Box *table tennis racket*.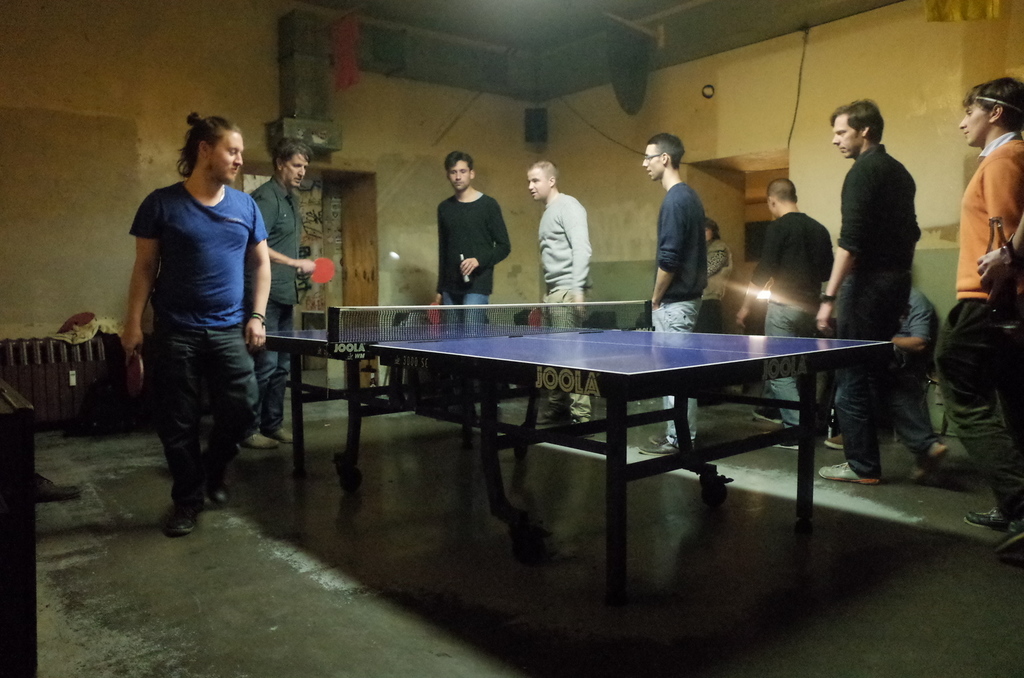
bbox=[298, 257, 337, 281].
